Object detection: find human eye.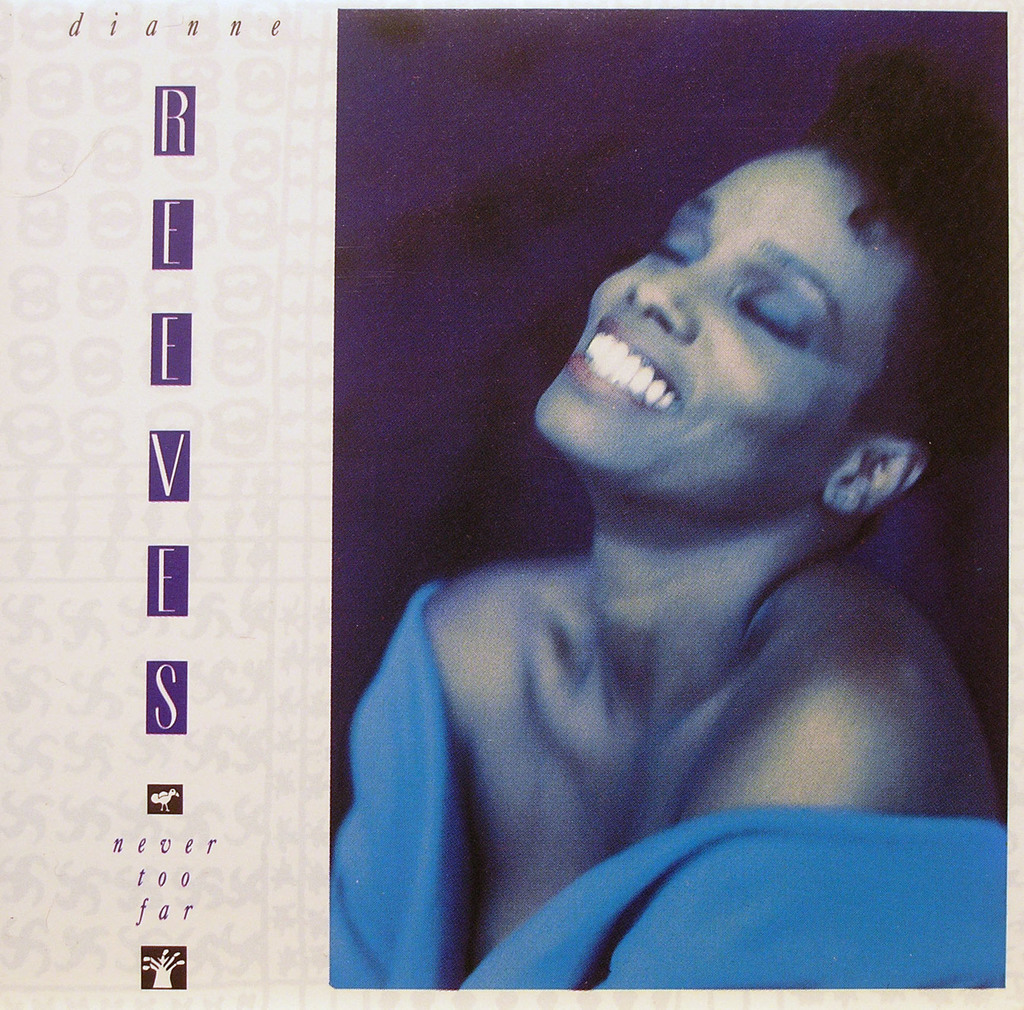
738,289,802,345.
